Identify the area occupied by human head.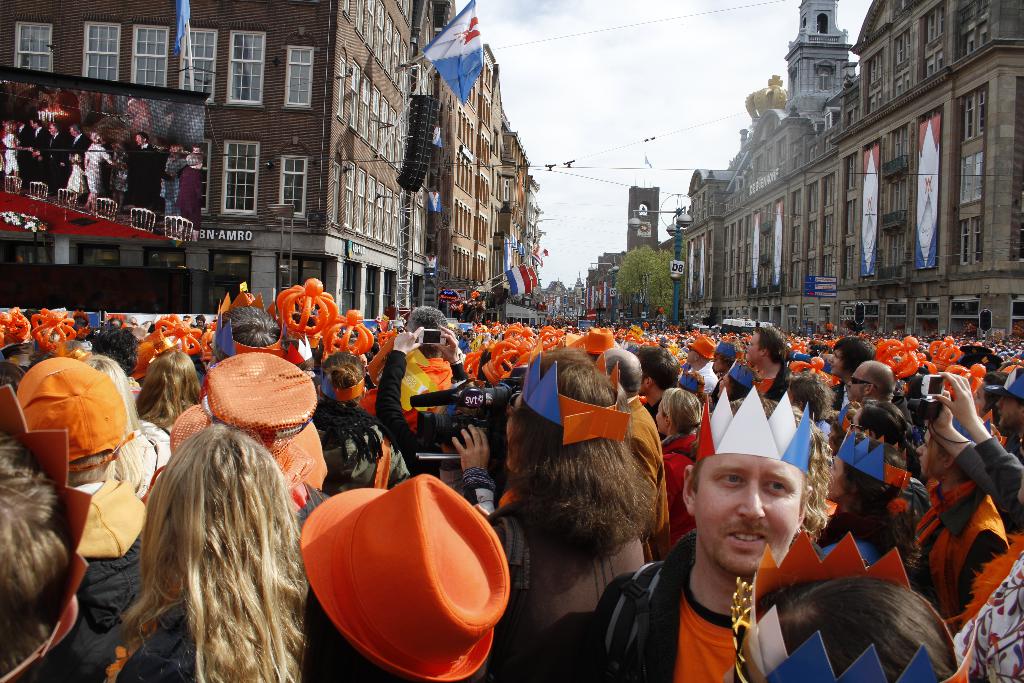
Area: bbox(169, 145, 184, 155).
